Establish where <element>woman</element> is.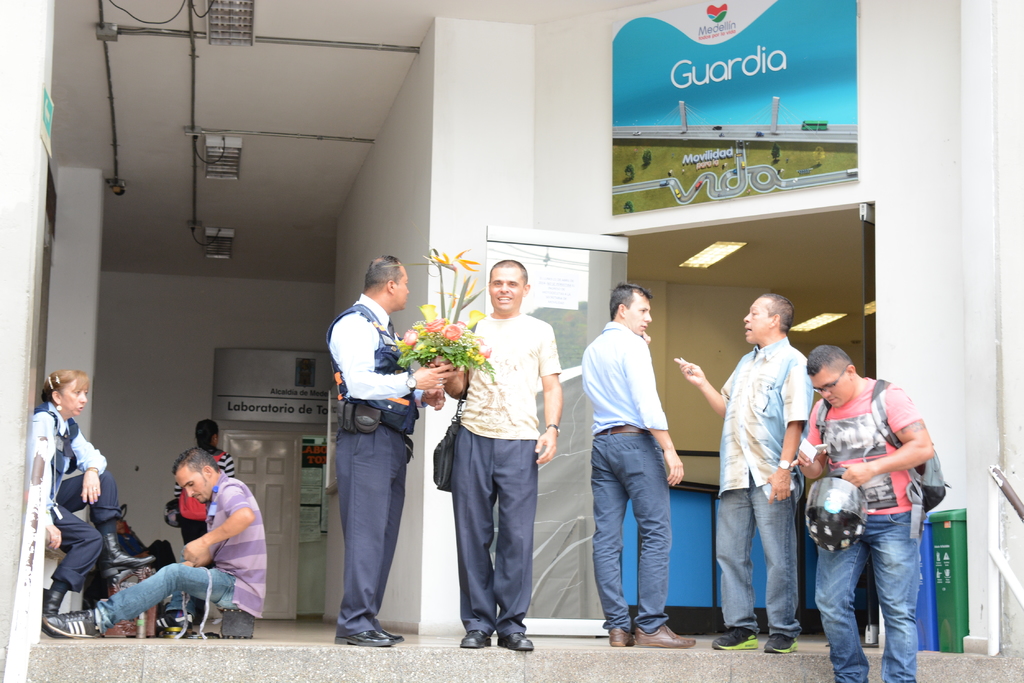
Established at [173, 415, 234, 622].
